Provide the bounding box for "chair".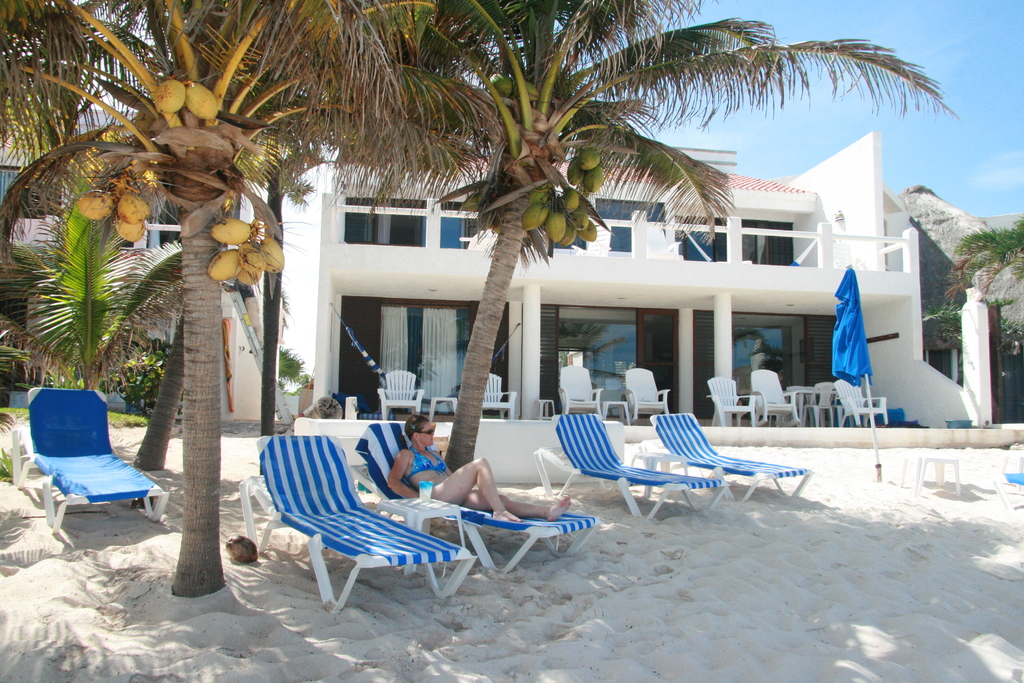
630, 411, 813, 502.
